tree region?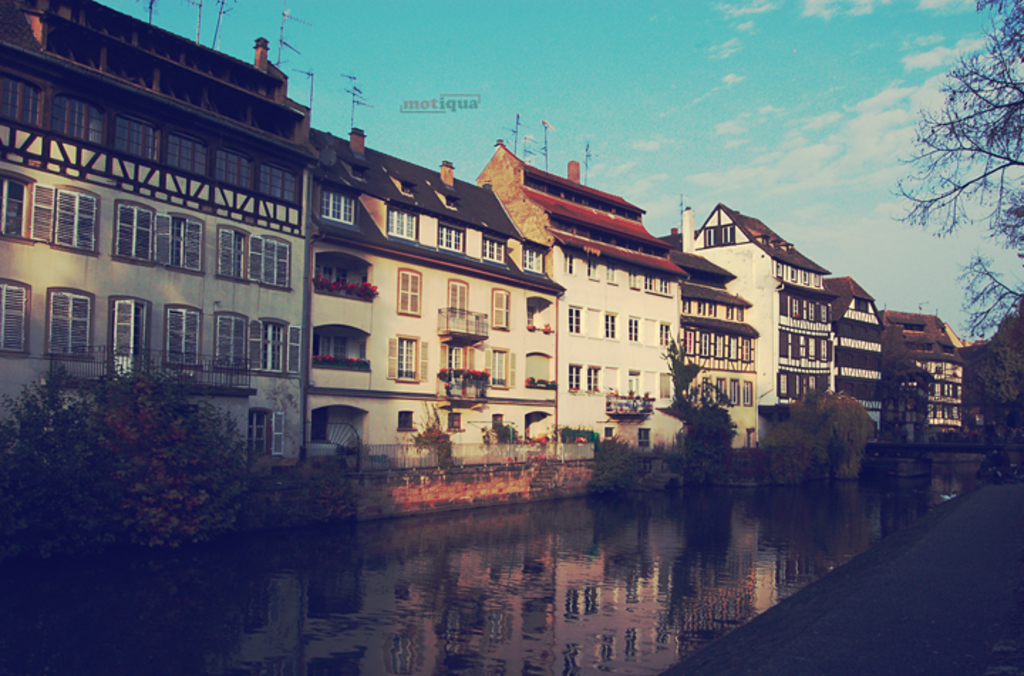
761,387,875,484
